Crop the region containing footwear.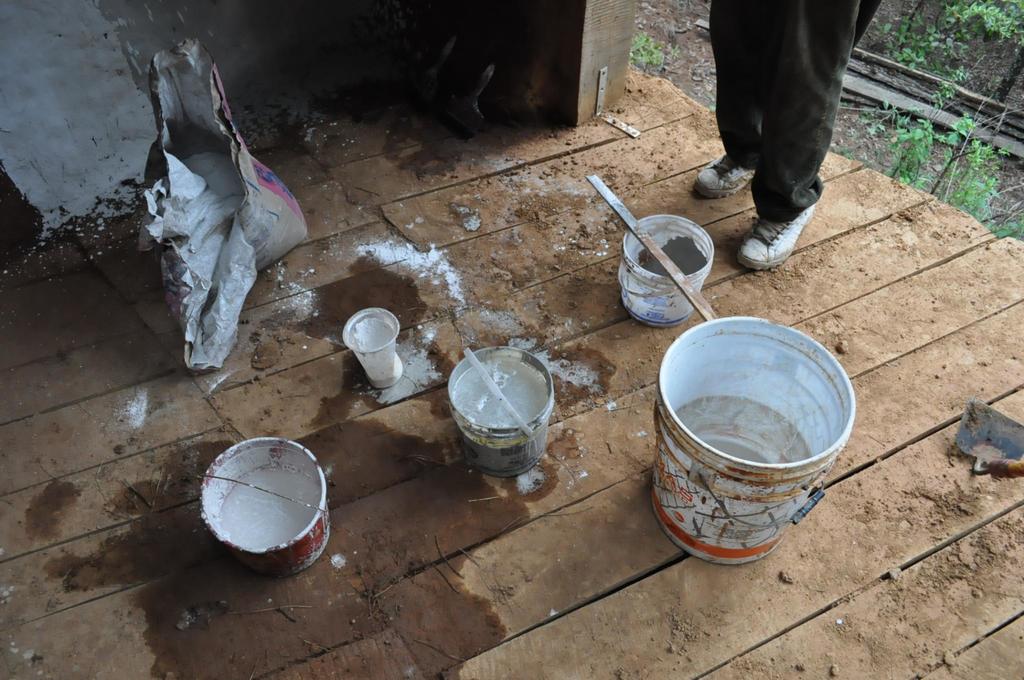
Crop region: region(745, 191, 826, 270).
